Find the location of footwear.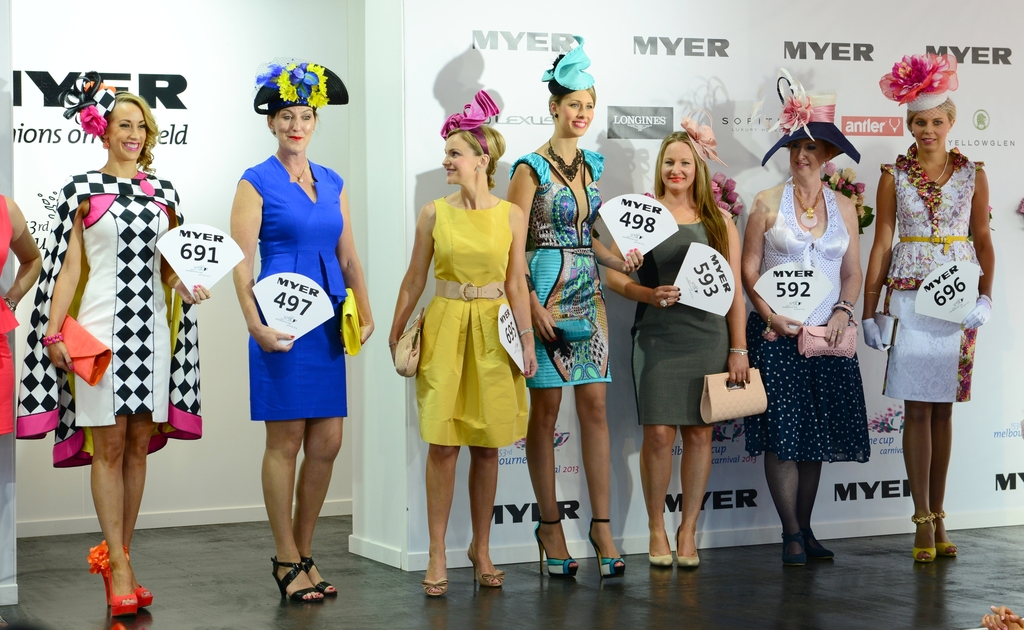
Location: <box>797,523,841,563</box>.
